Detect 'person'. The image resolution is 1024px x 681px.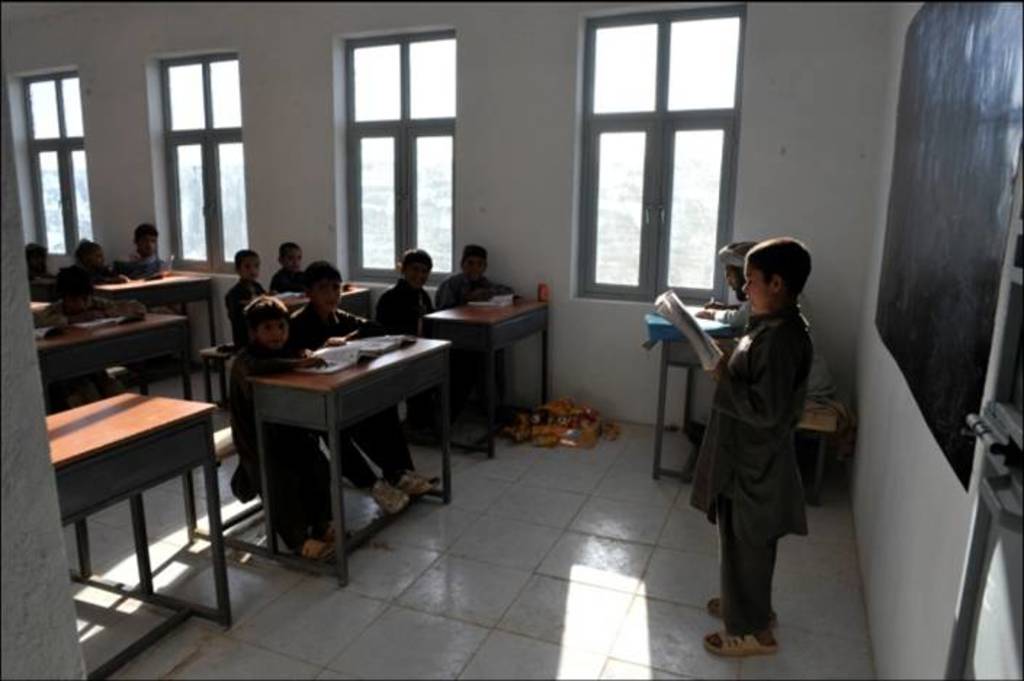
x1=229, y1=248, x2=267, y2=338.
